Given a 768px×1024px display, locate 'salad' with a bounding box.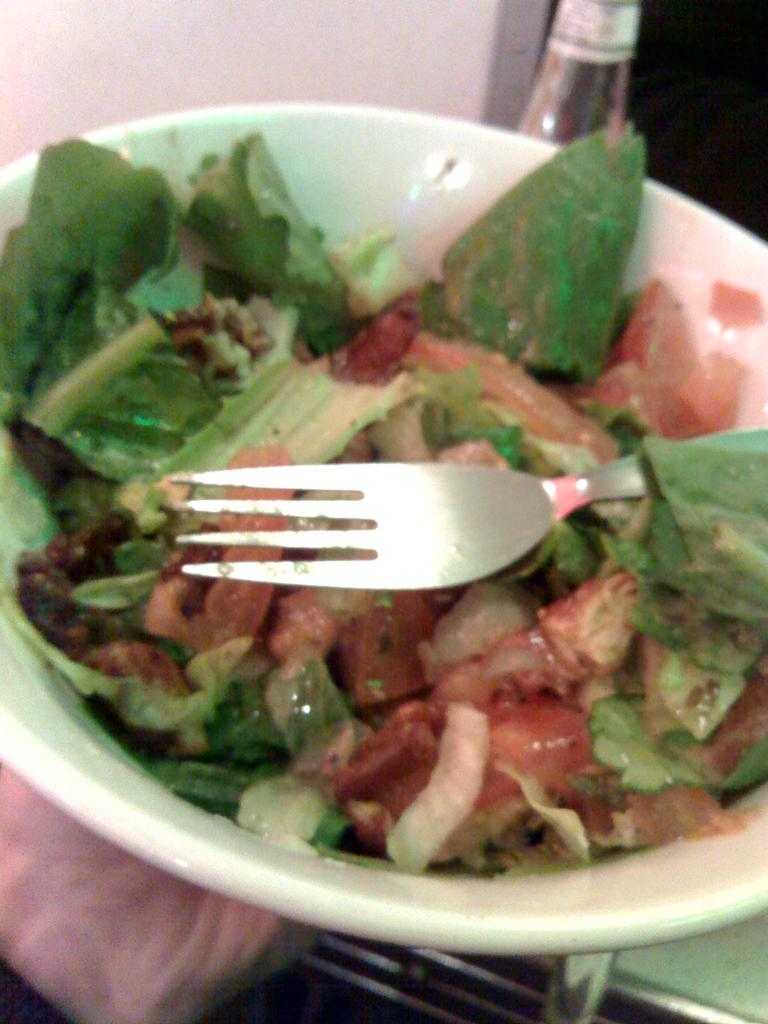
Located: l=0, t=120, r=767, b=896.
